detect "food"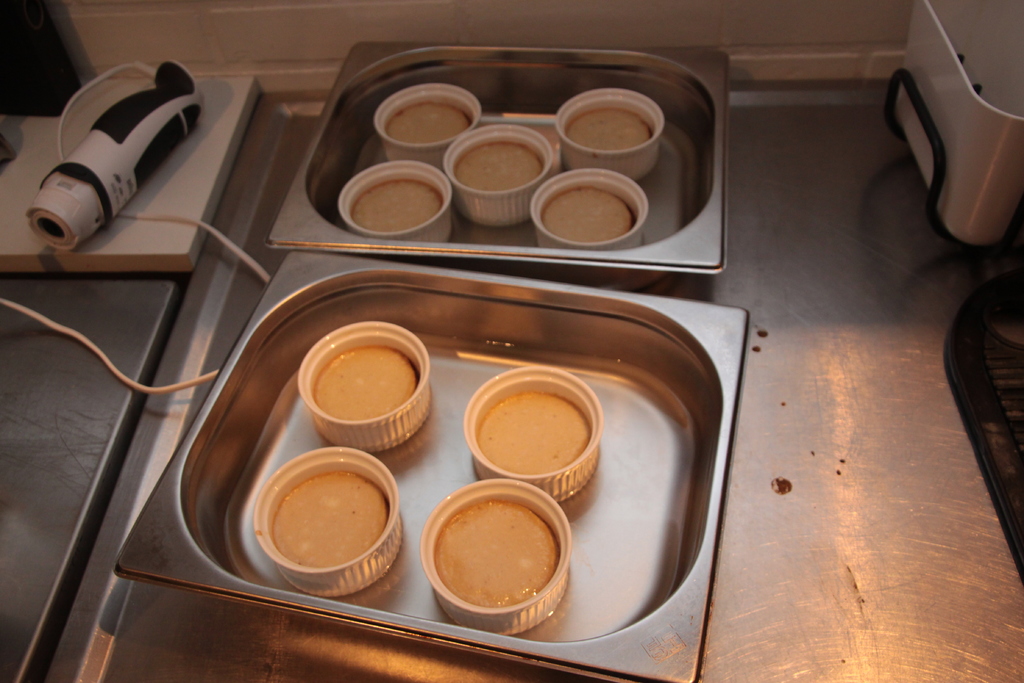
rect(475, 390, 592, 472)
